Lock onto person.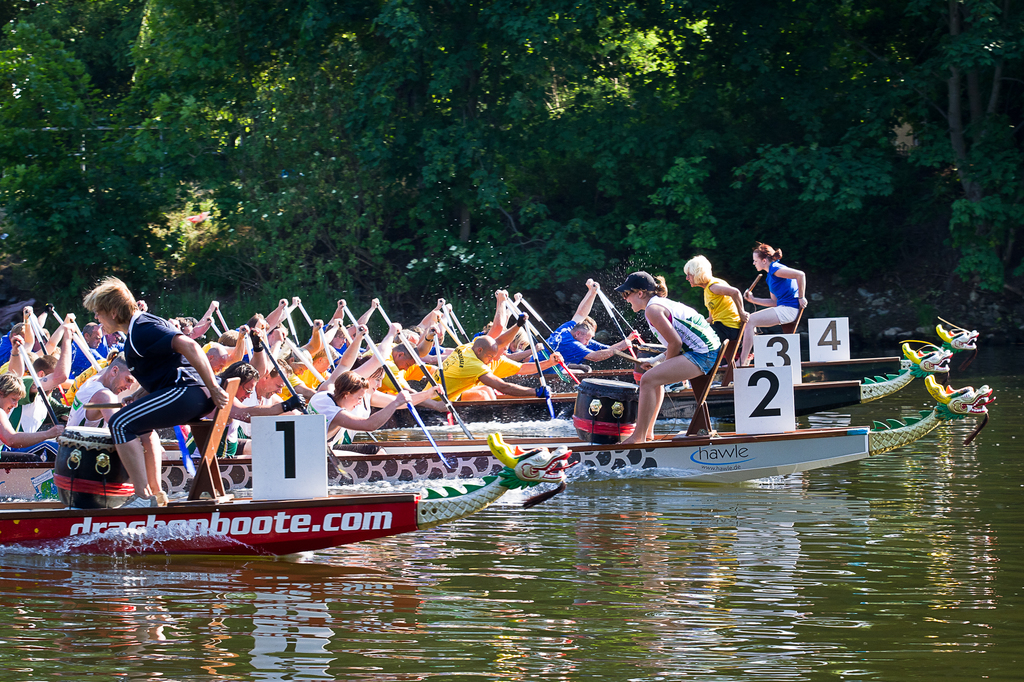
Locked: (0,362,48,450).
